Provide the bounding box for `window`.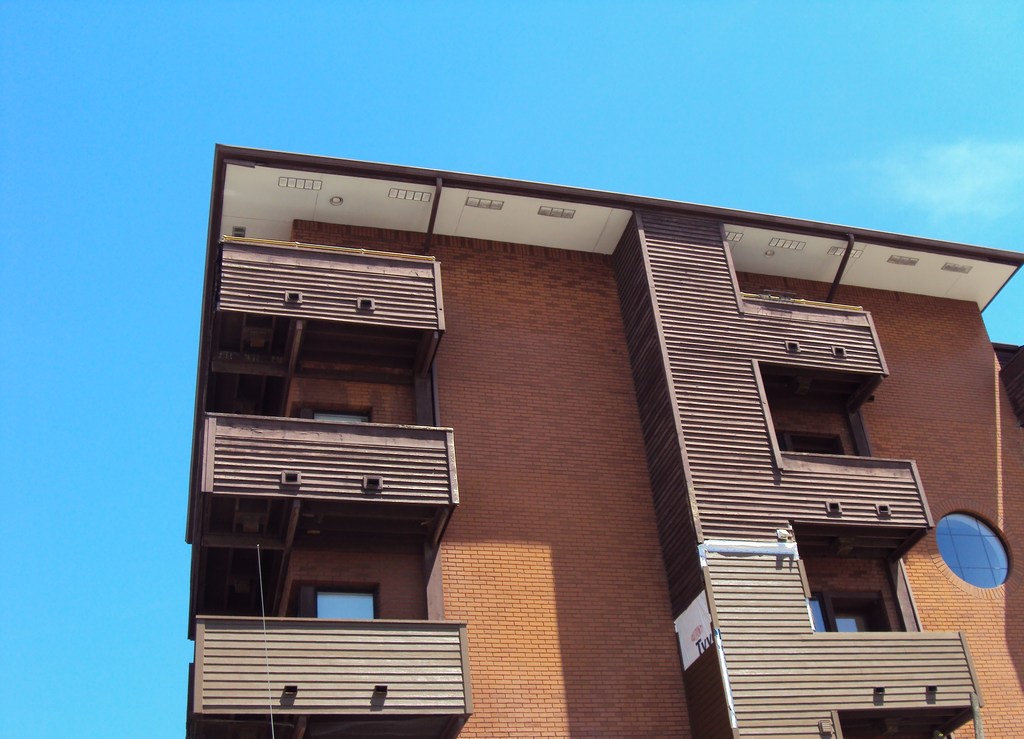
[811, 601, 888, 638].
